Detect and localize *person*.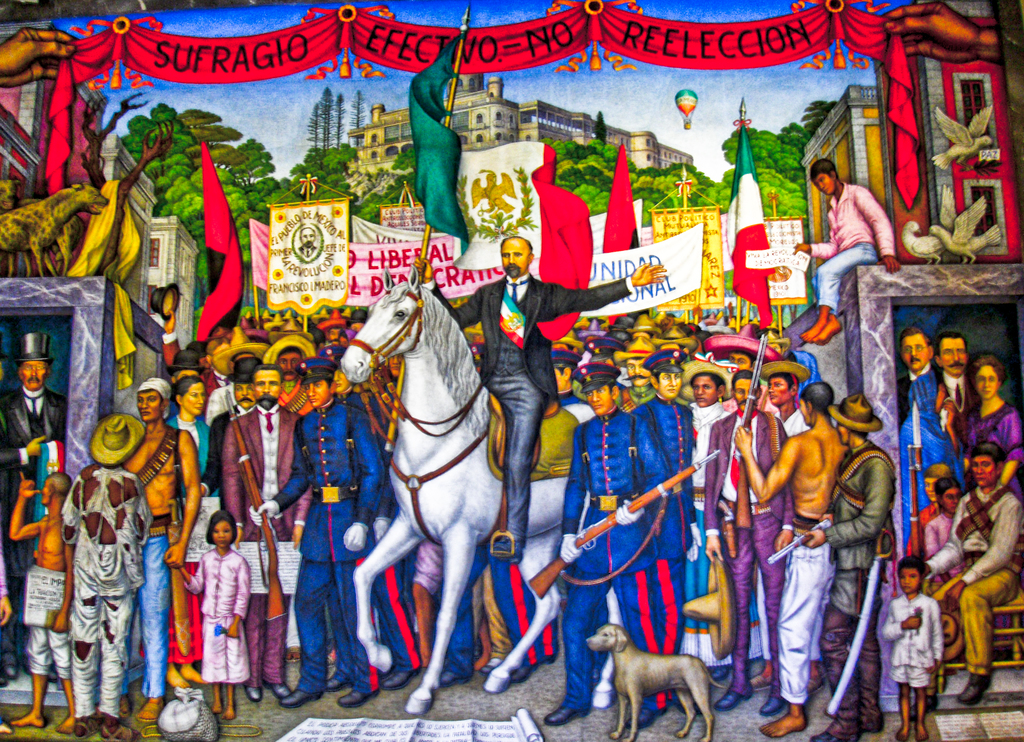
Localized at BBox(792, 157, 900, 345).
